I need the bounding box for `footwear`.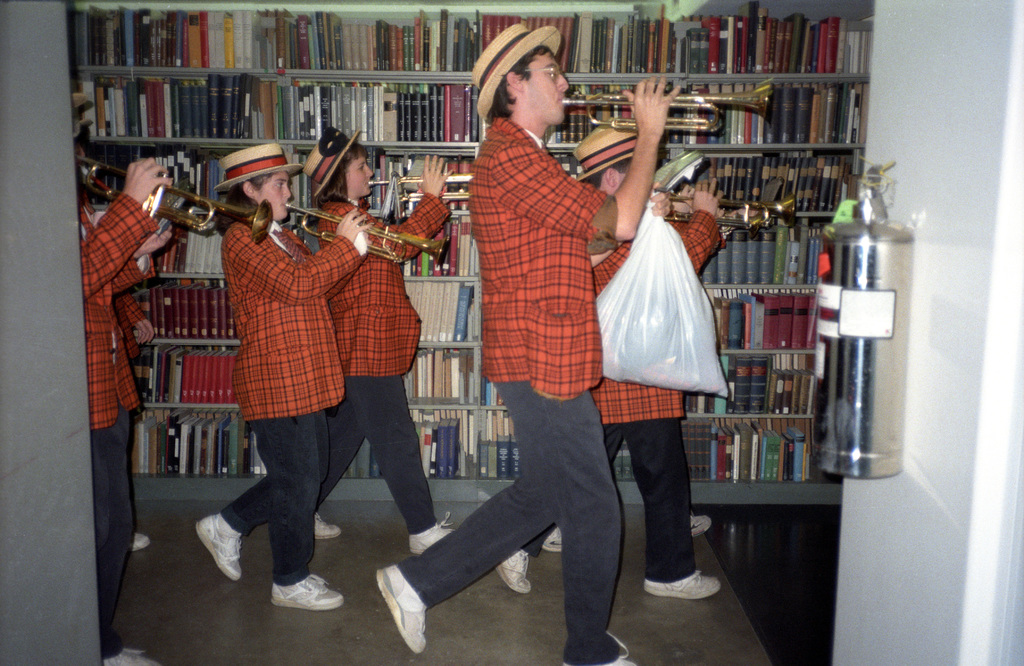
Here it is: x1=188 y1=514 x2=250 y2=589.
